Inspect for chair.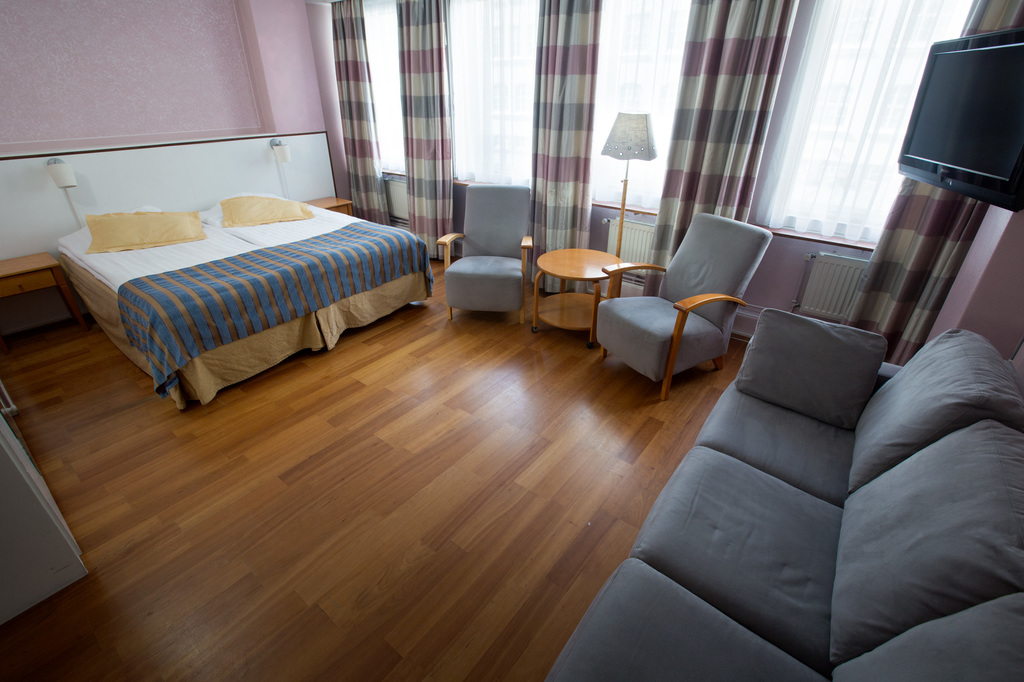
Inspection: BBox(591, 209, 773, 401).
